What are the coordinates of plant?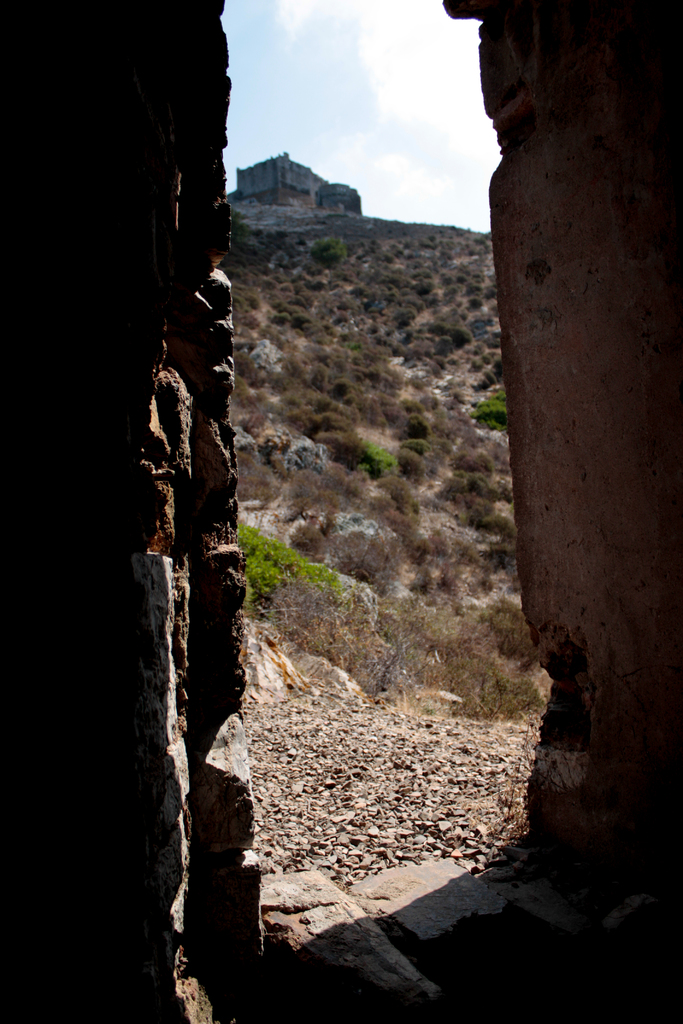
left=448, top=450, right=495, bottom=483.
